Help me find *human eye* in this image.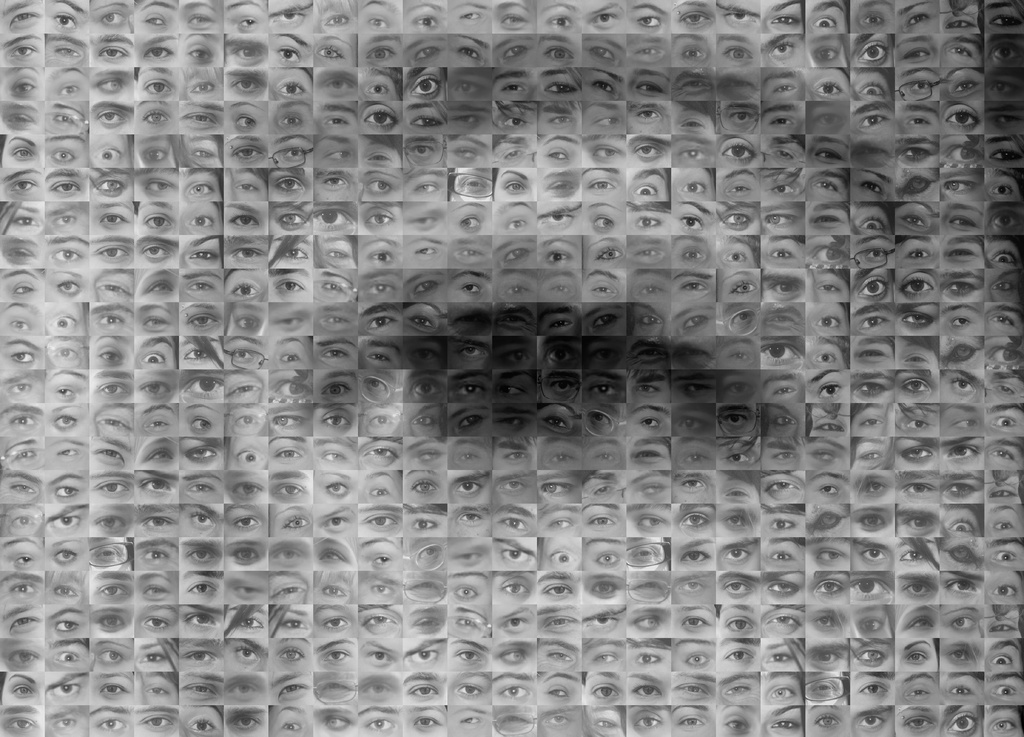
Found it: x1=807 y1=451 x2=837 y2=463.
